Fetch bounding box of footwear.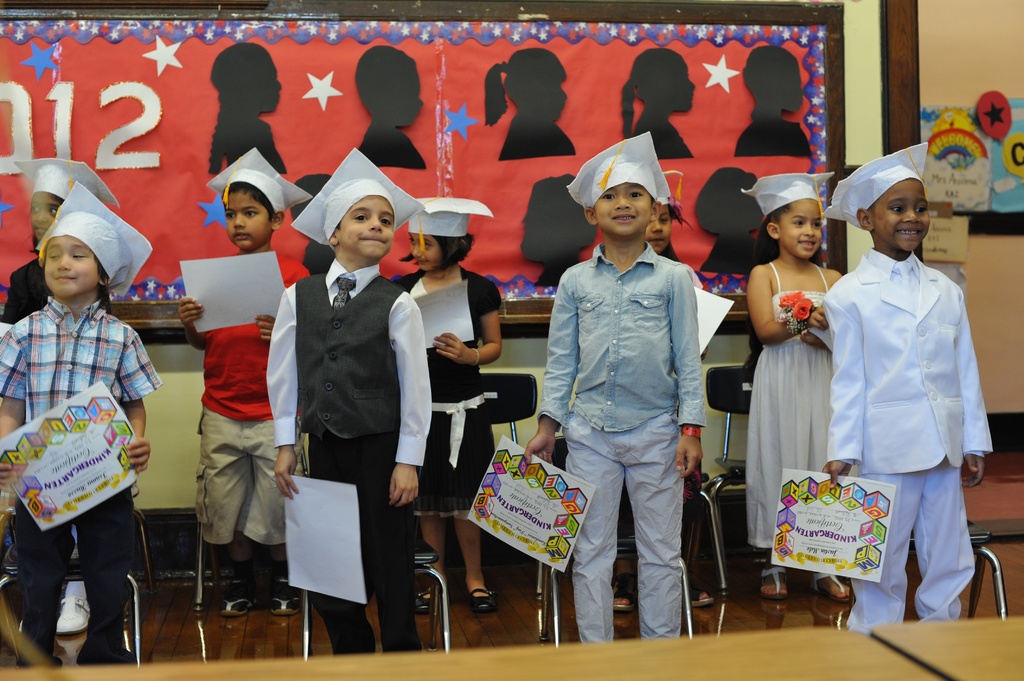
Bbox: select_region(52, 595, 94, 634).
